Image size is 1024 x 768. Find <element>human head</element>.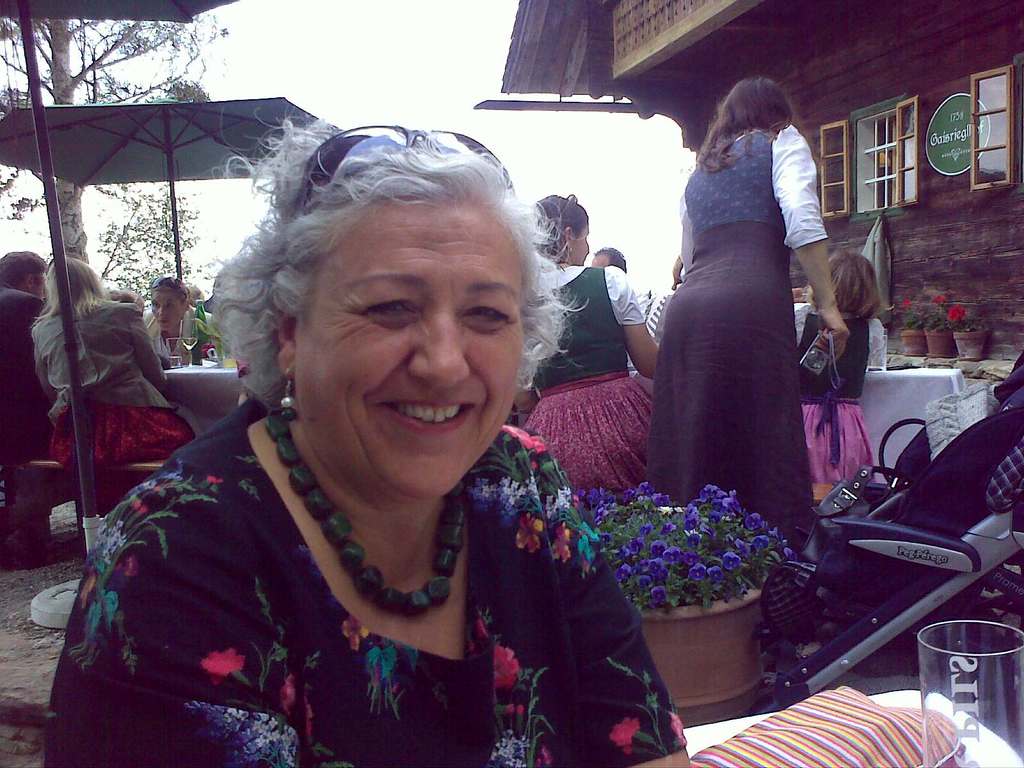
717/73/796/132.
